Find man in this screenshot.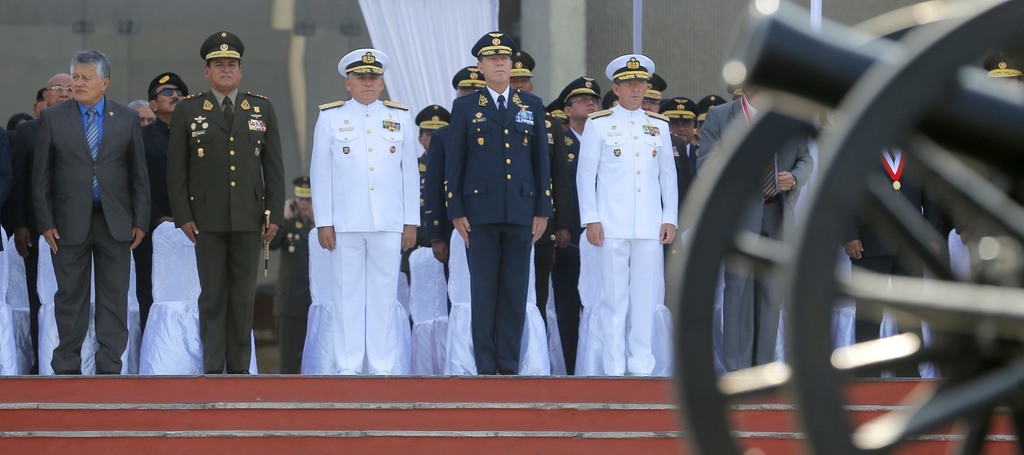
The bounding box for man is bbox=(172, 35, 289, 376).
